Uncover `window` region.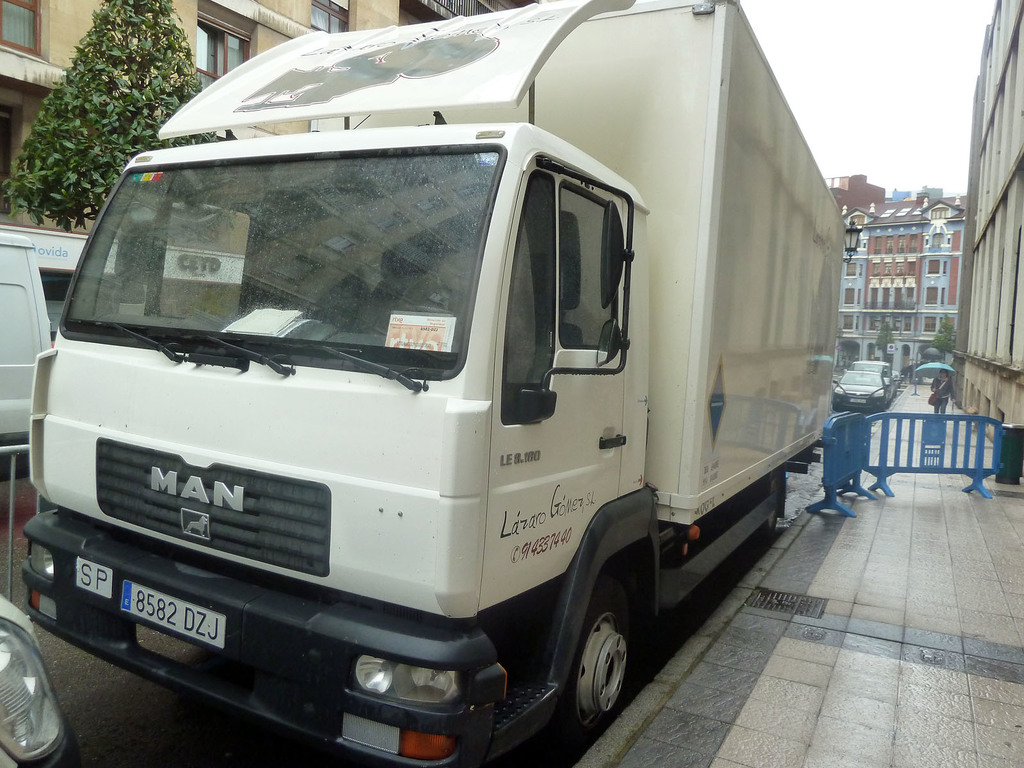
Uncovered: left=903, top=315, right=912, bottom=331.
